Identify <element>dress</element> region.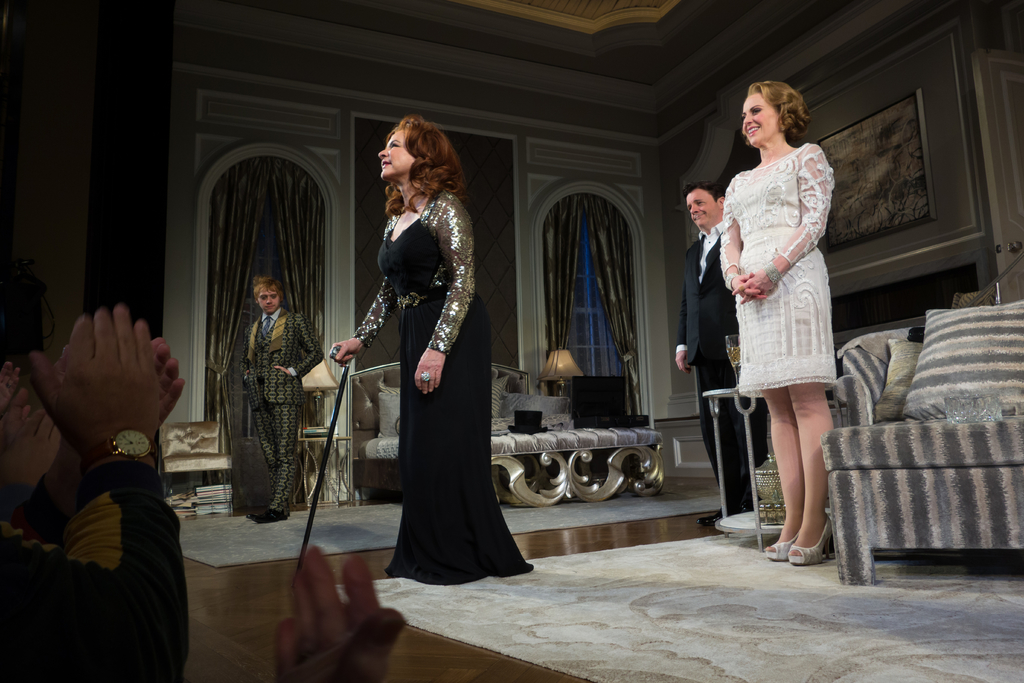
Region: <bbox>350, 188, 536, 588</bbox>.
